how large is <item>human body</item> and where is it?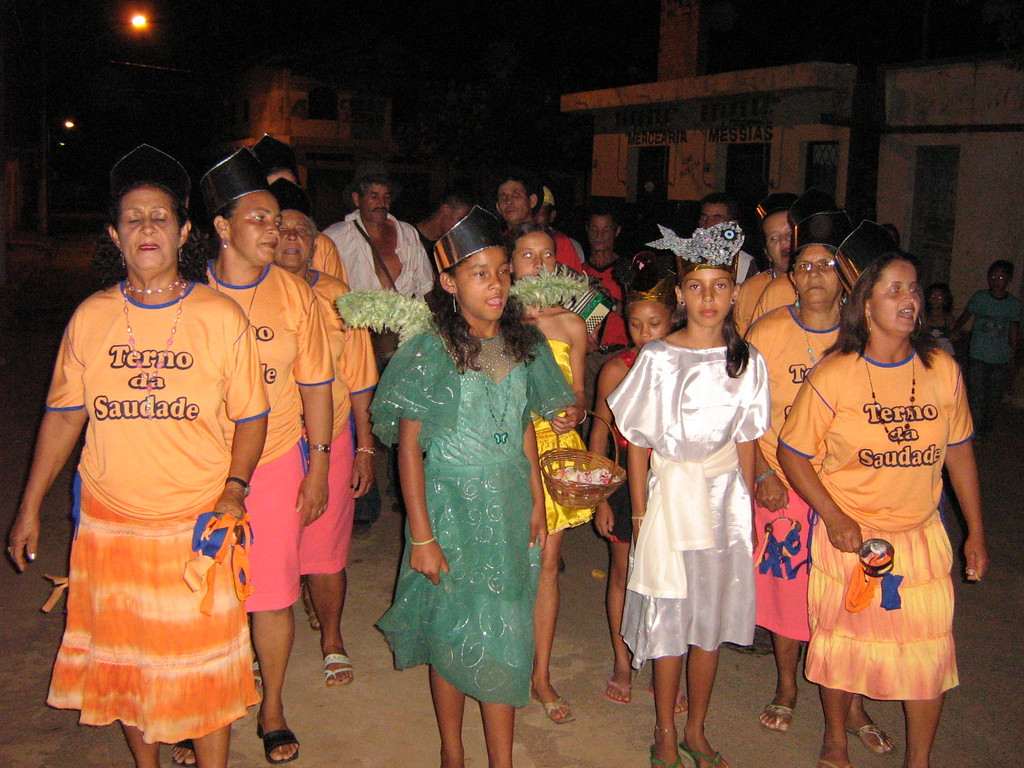
Bounding box: (x1=13, y1=159, x2=285, y2=765).
